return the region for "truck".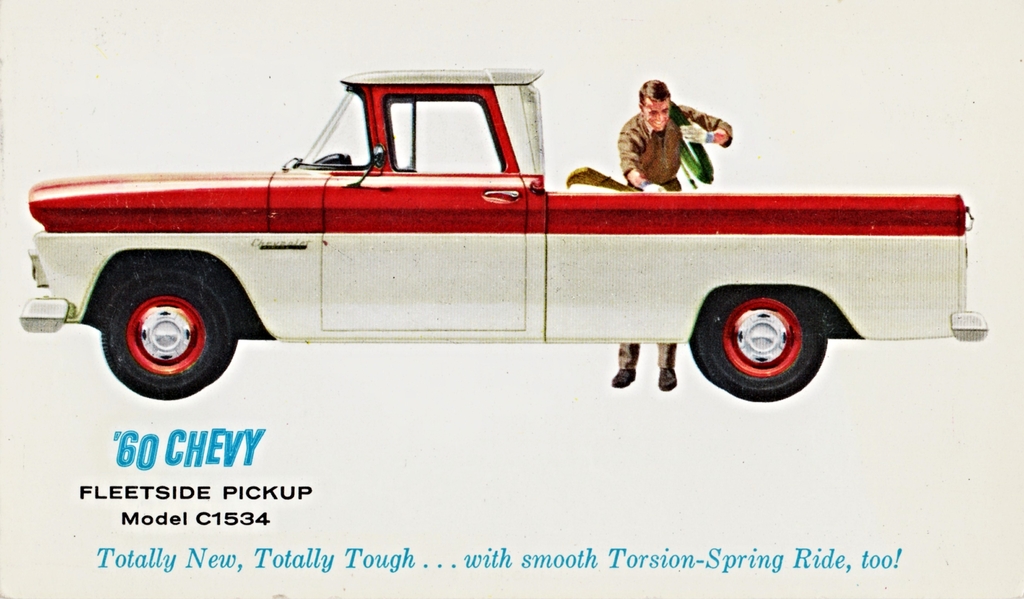
[0,83,1019,427].
